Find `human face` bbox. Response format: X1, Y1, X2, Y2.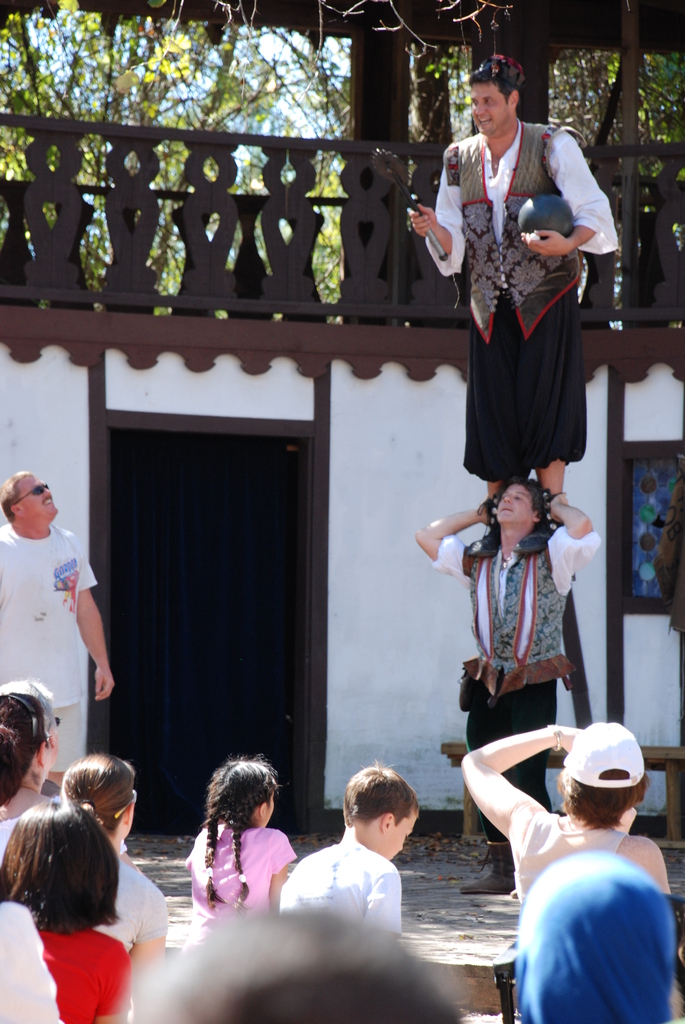
470, 79, 512, 135.
